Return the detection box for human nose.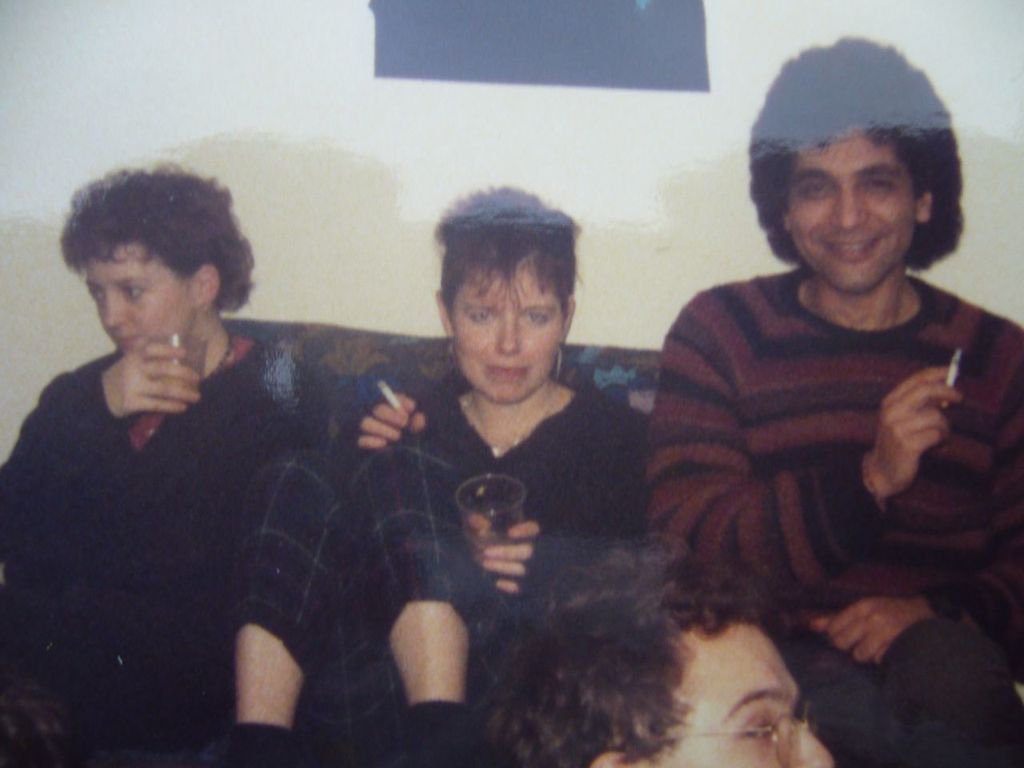
locate(493, 319, 519, 357).
